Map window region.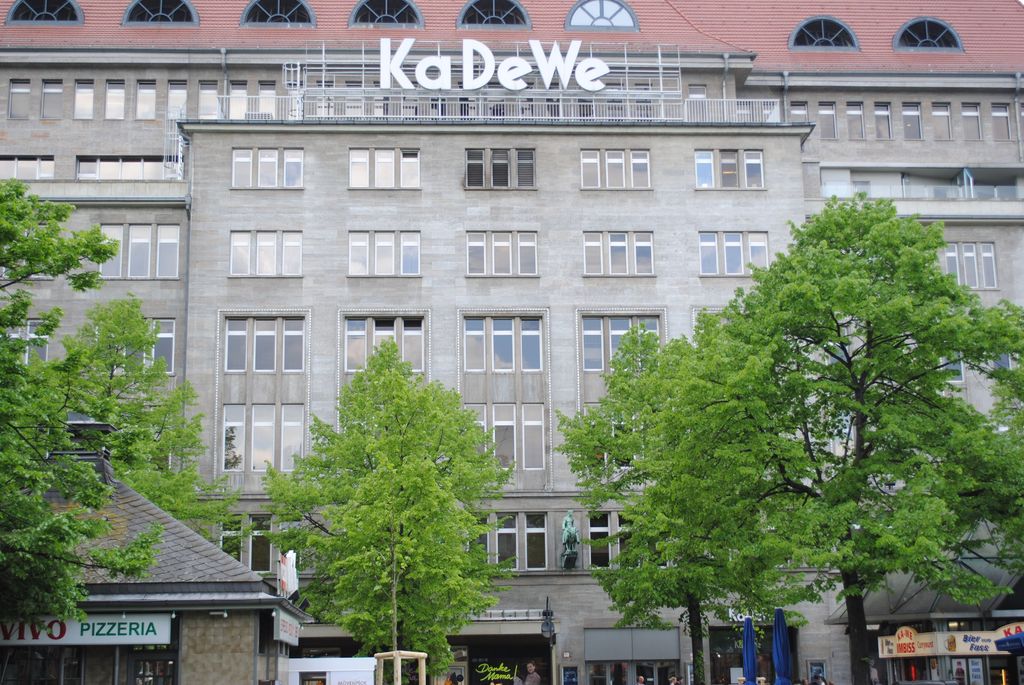
Mapped to (98, 393, 166, 473).
